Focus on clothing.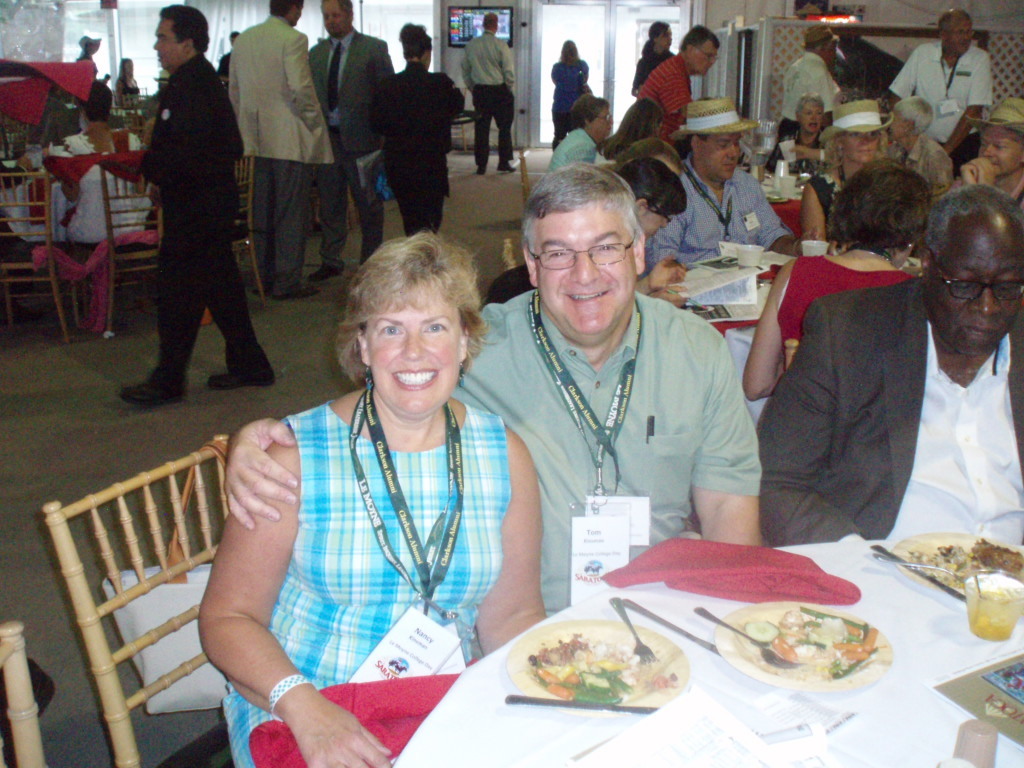
Focused at rect(394, 61, 460, 237).
